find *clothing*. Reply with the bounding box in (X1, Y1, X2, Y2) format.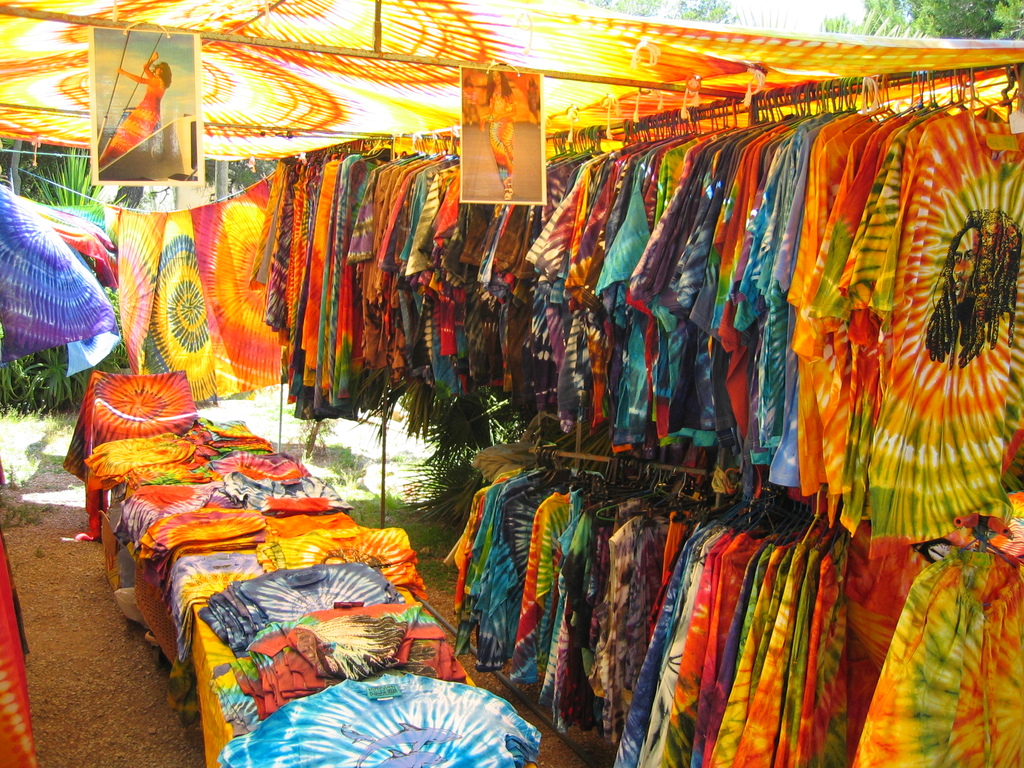
(68, 374, 195, 468).
